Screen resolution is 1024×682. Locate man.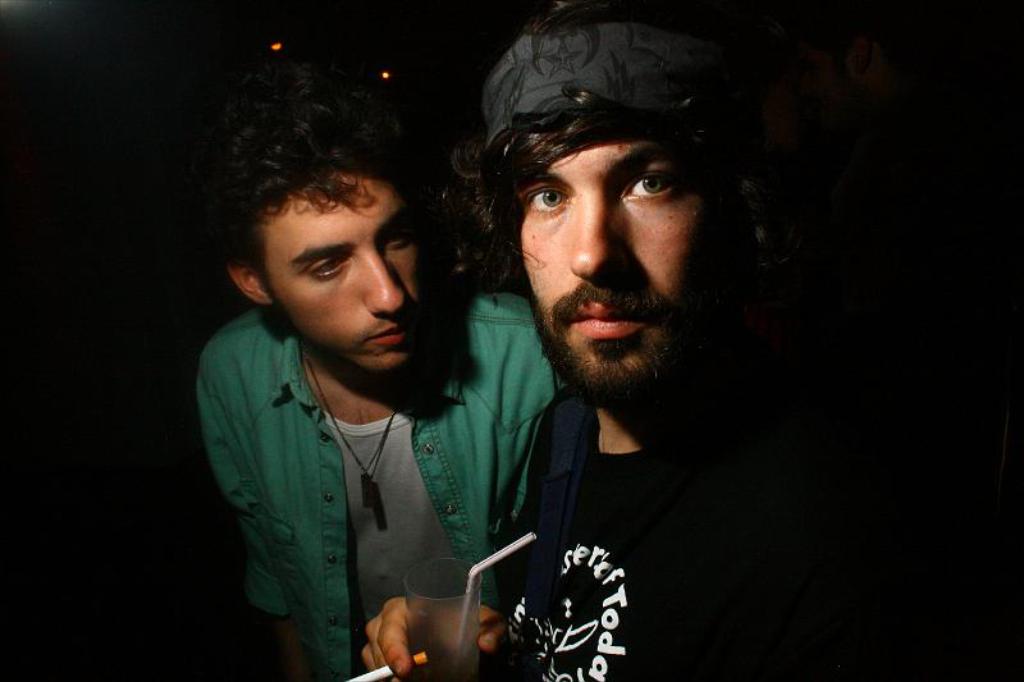
192,46,561,681.
